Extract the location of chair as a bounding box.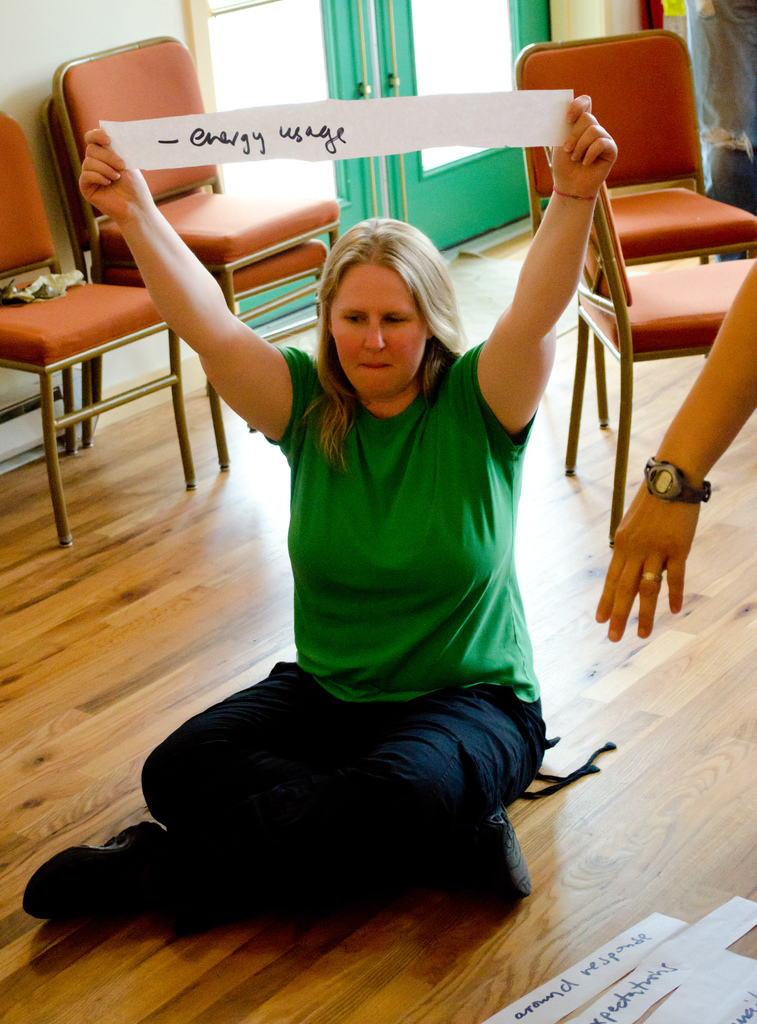
<bbox>37, 32, 338, 476</bbox>.
